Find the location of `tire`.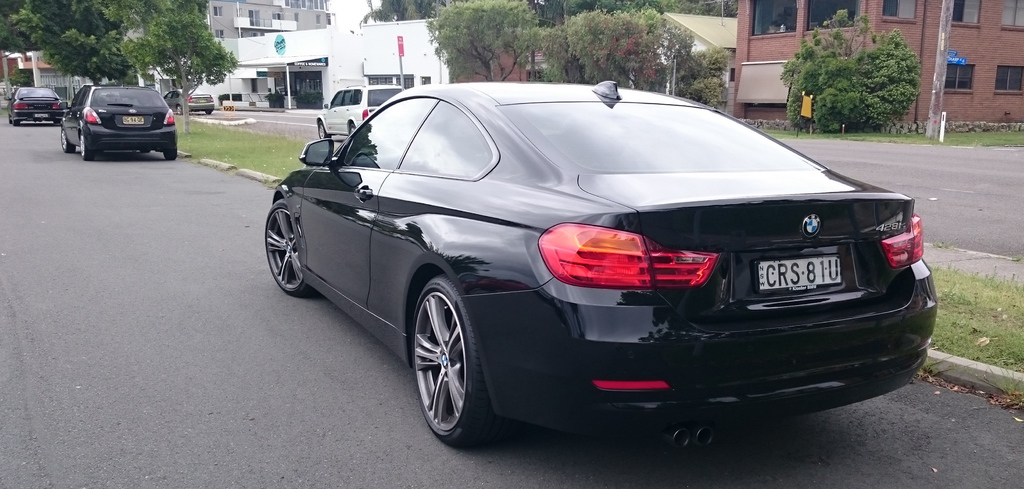
Location: {"x1": 264, "y1": 200, "x2": 312, "y2": 296}.
